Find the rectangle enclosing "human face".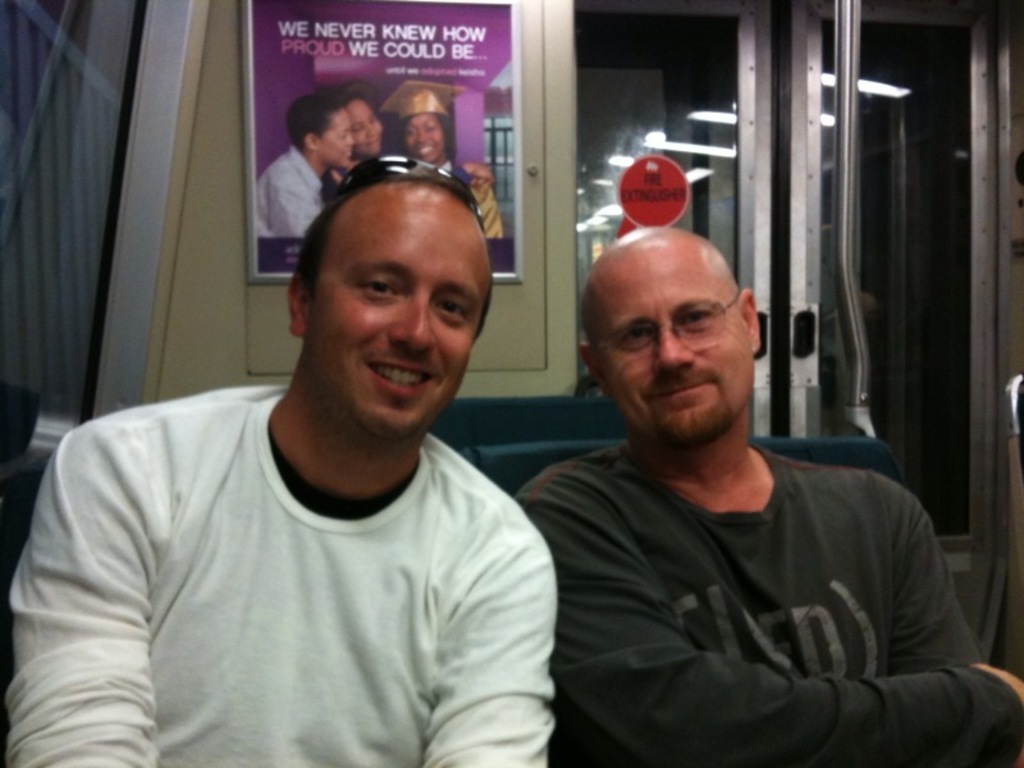
399 116 445 165.
